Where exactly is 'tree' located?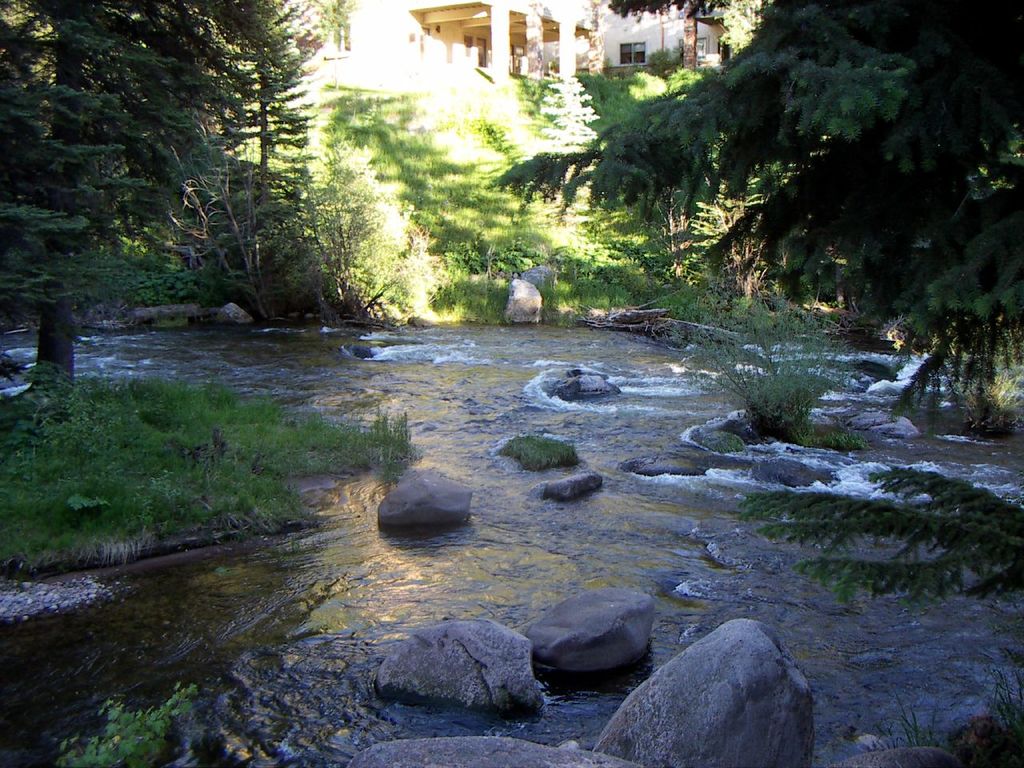
Its bounding box is (x1=0, y1=0, x2=273, y2=418).
